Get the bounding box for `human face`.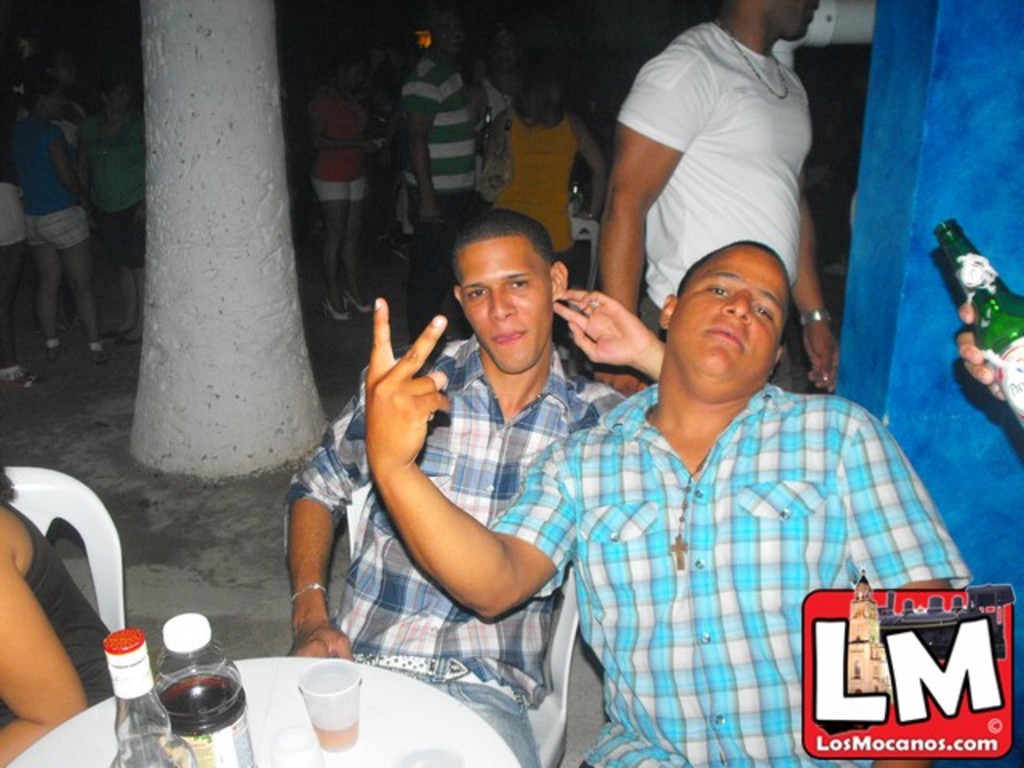
left=662, top=243, right=787, bottom=379.
